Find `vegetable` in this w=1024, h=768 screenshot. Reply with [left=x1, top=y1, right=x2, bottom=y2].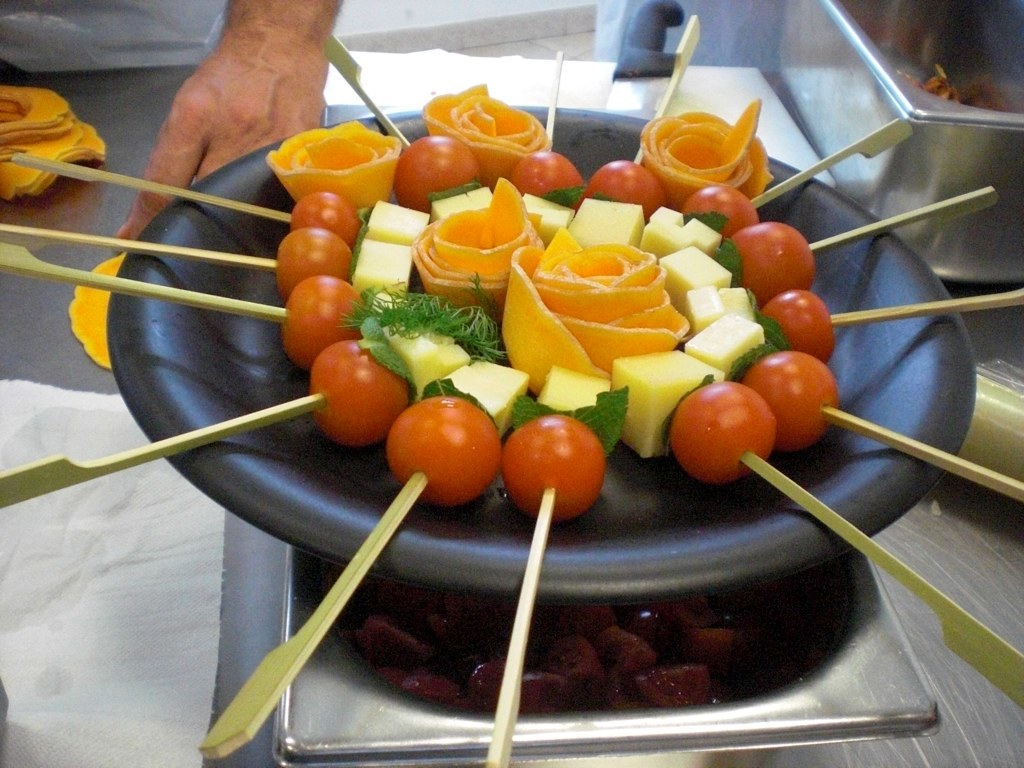
[left=499, top=416, right=605, bottom=526].
